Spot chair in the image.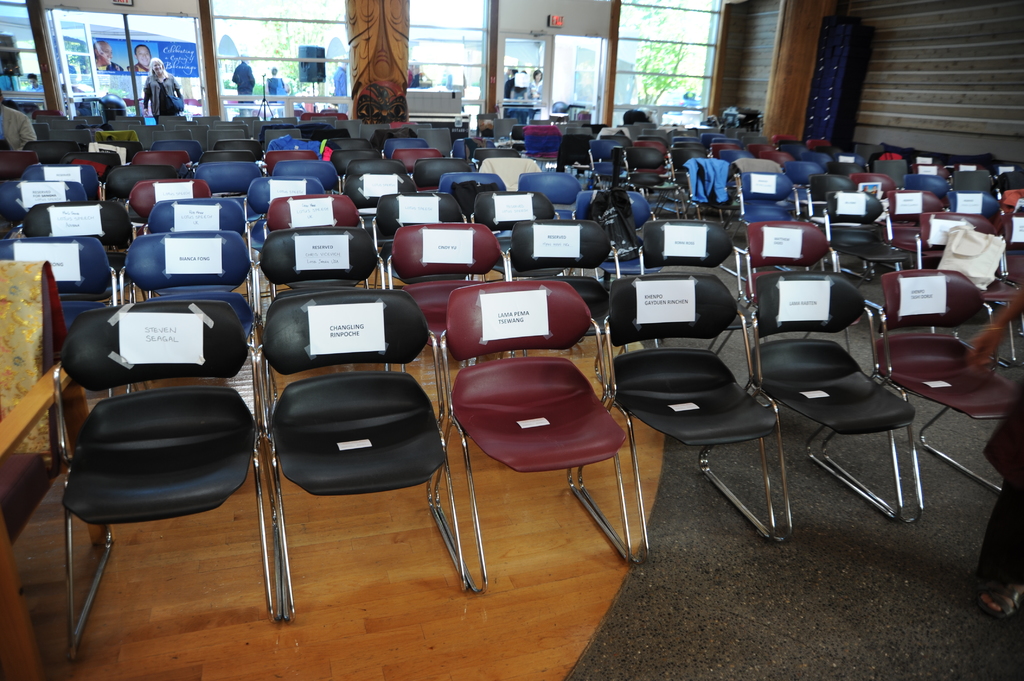
chair found at bbox=(64, 300, 283, 646).
